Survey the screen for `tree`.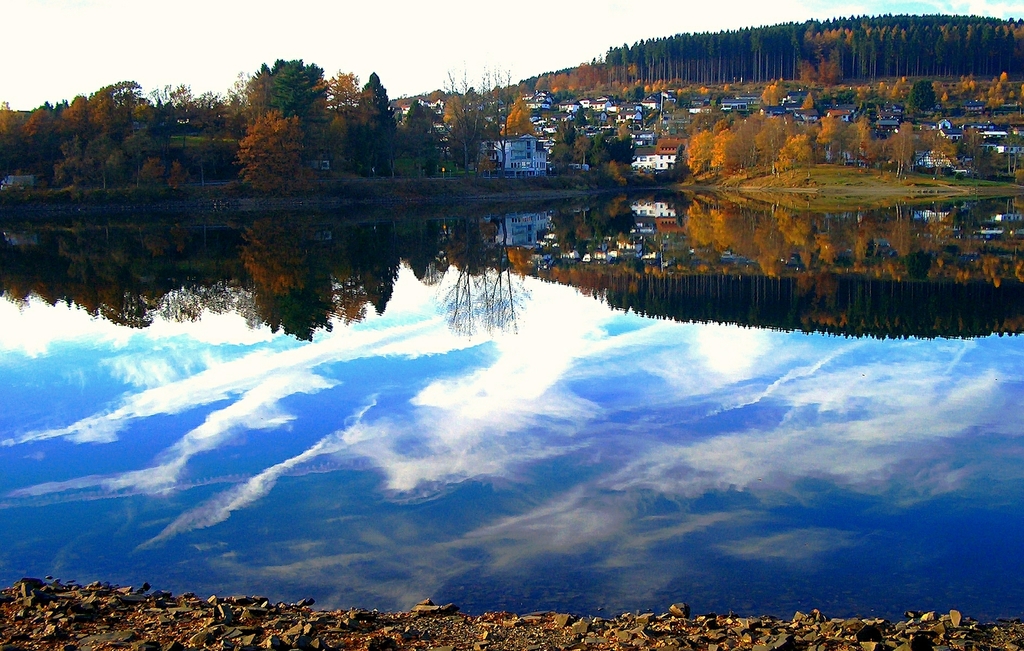
Survey found: l=559, t=112, r=582, b=167.
